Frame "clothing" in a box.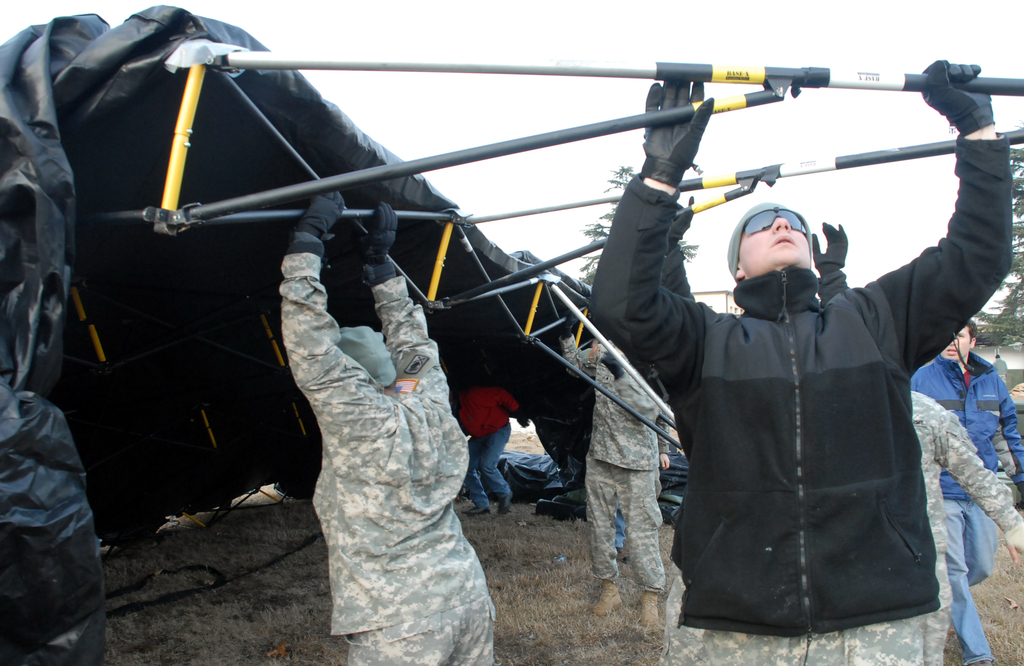
914, 391, 1023, 665.
